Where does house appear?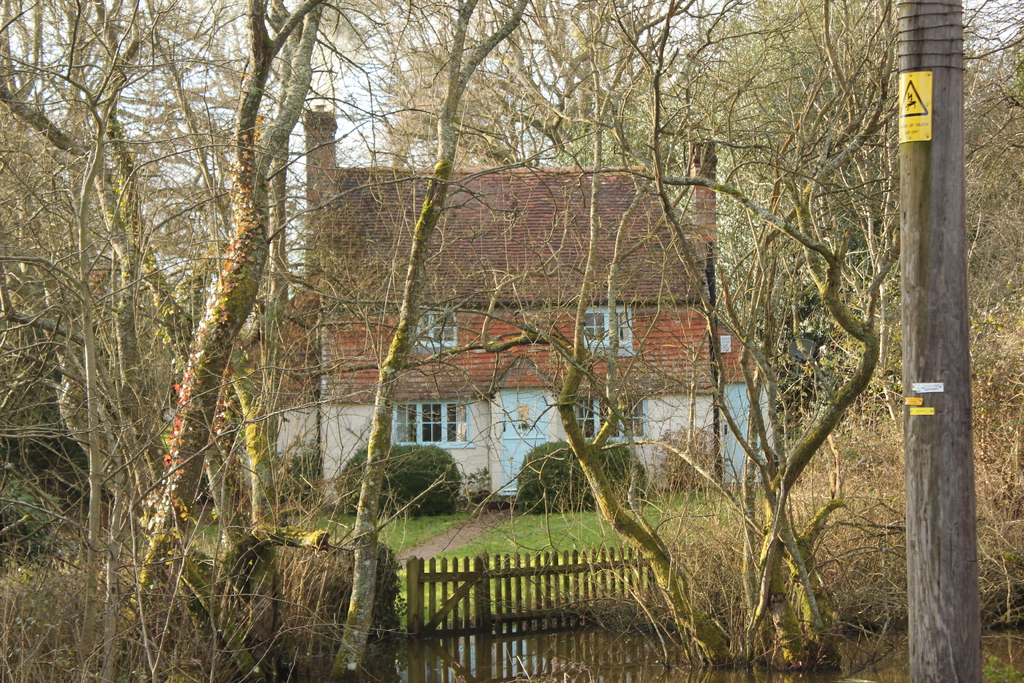
Appears at {"left": 240, "top": 97, "right": 775, "bottom": 499}.
